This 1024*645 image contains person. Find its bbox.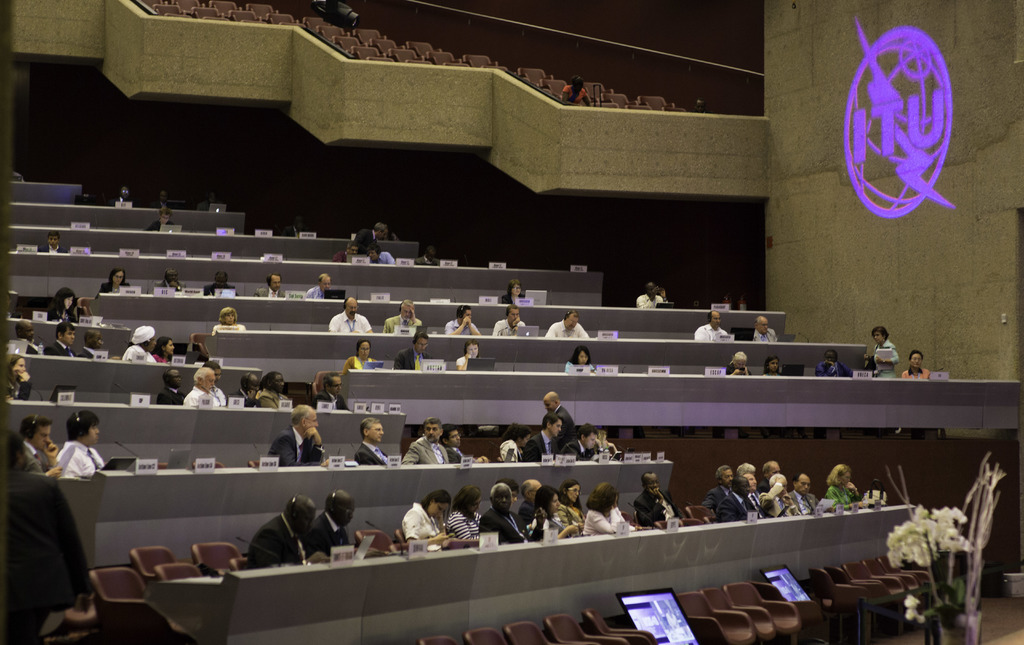
pyautogui.locateOnScreen(45, 284, 78, 322).
